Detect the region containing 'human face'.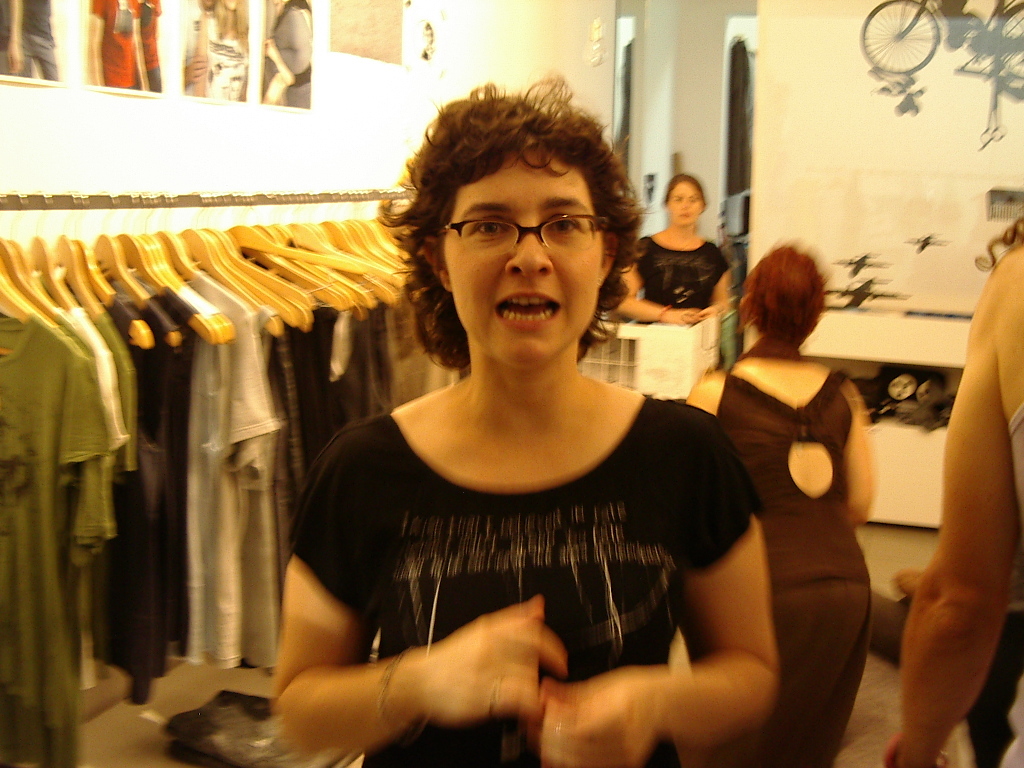
BBox(664, 173, 708, 227).
